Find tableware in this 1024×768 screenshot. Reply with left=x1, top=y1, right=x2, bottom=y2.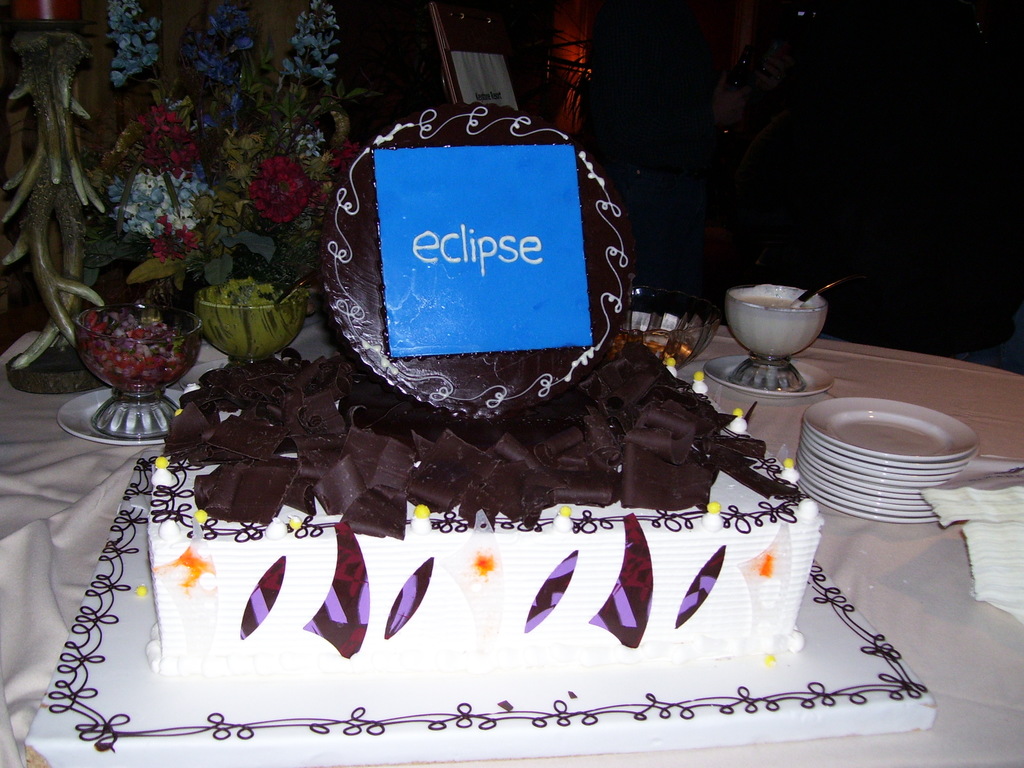
left=728, top=283, right=824, bottom=391.
